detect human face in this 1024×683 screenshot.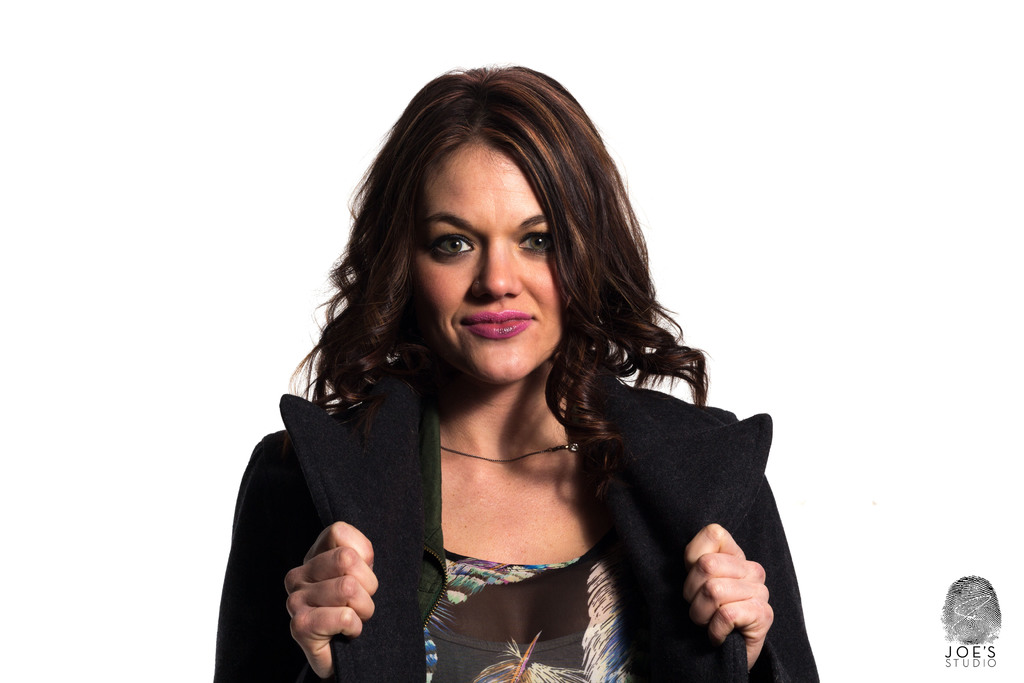
Detection: [left=407, top=139, right=571, bottom=384].
